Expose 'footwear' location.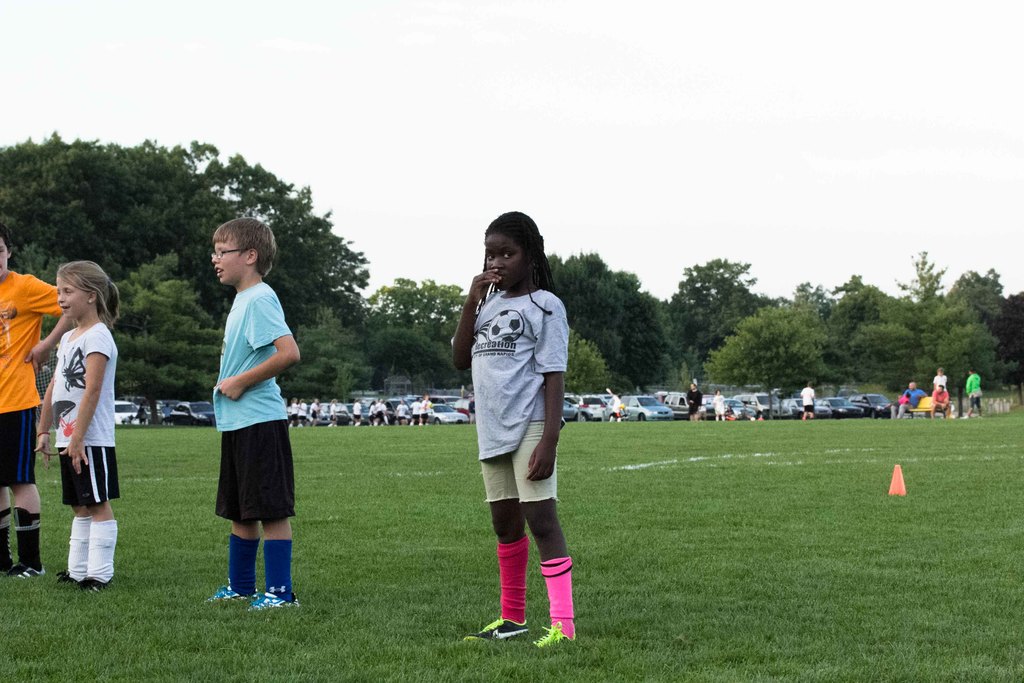
Exposed at bbox(3, 561, 45, 578).
